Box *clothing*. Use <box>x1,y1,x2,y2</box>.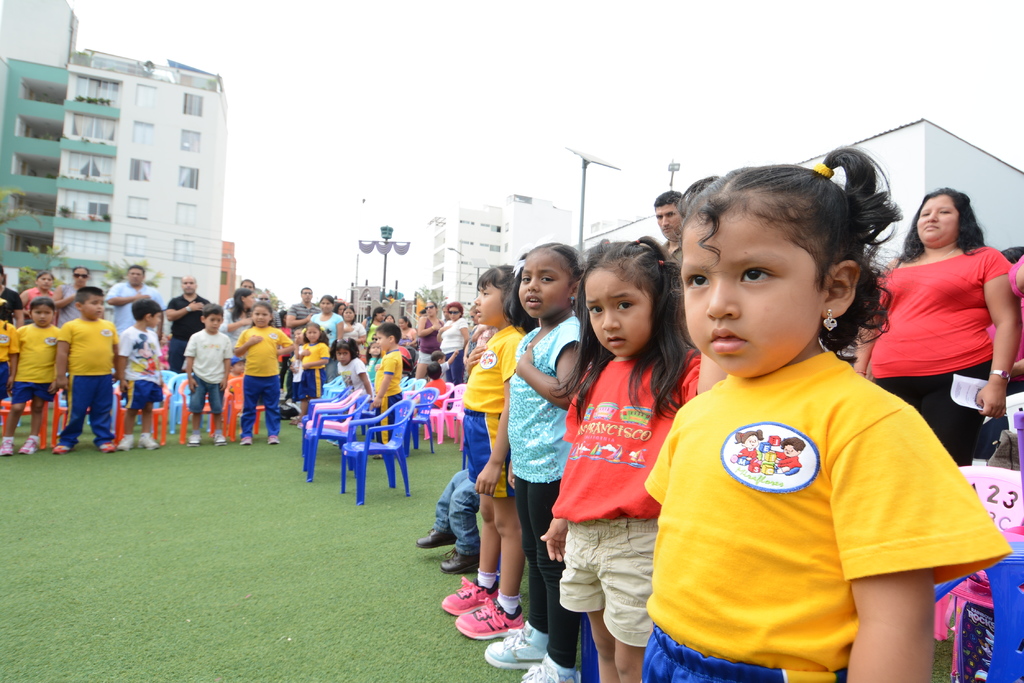
<box>19,287,57,317</box>.
